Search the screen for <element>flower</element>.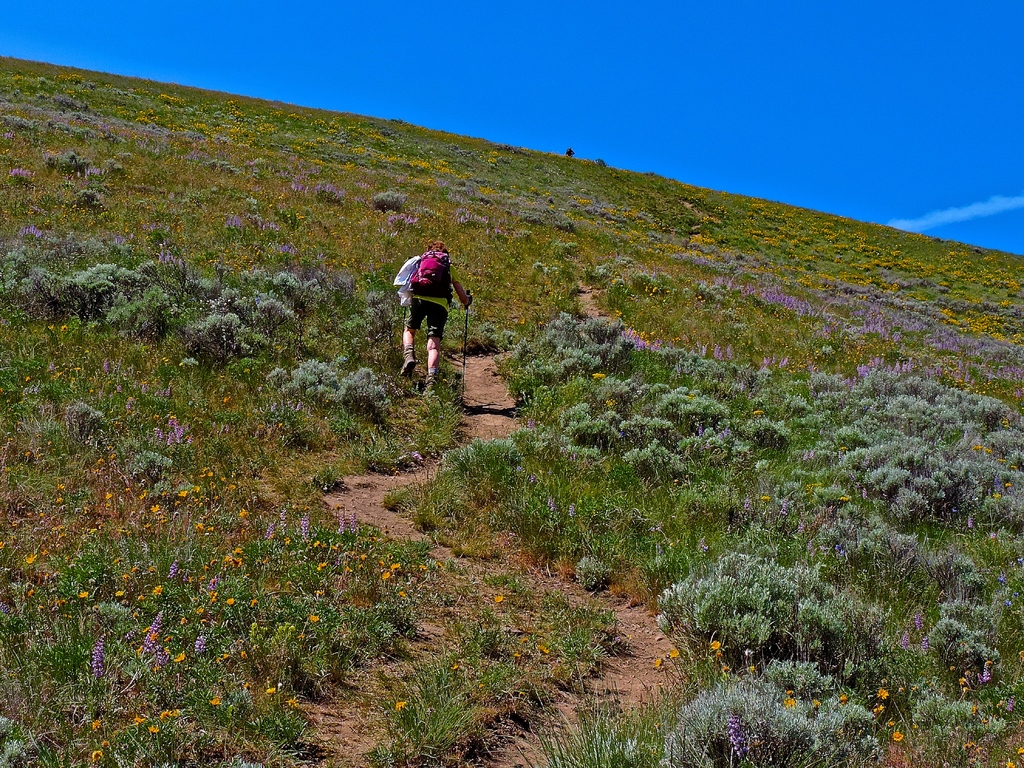
Found at crop(874, 689, 890, 699).
